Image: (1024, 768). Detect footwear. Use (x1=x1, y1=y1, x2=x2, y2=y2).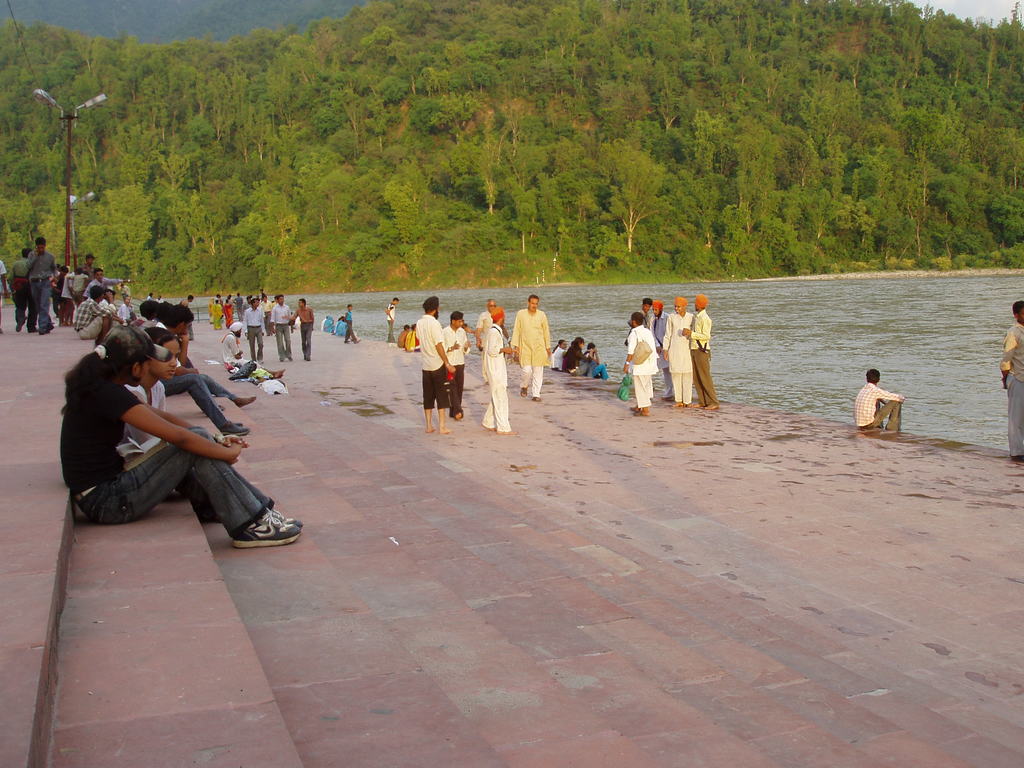
(x1=1011, y1=456, x2=1023, y2=467).
